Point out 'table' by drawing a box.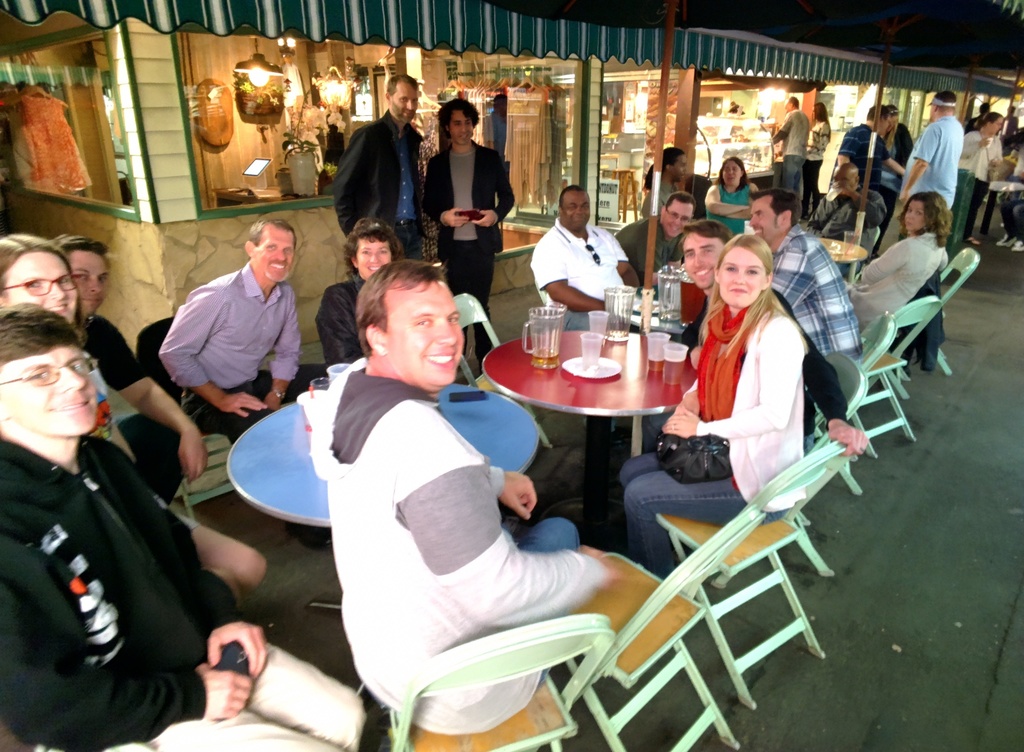
(left=982, top=179, right=1022, bottom=234).
